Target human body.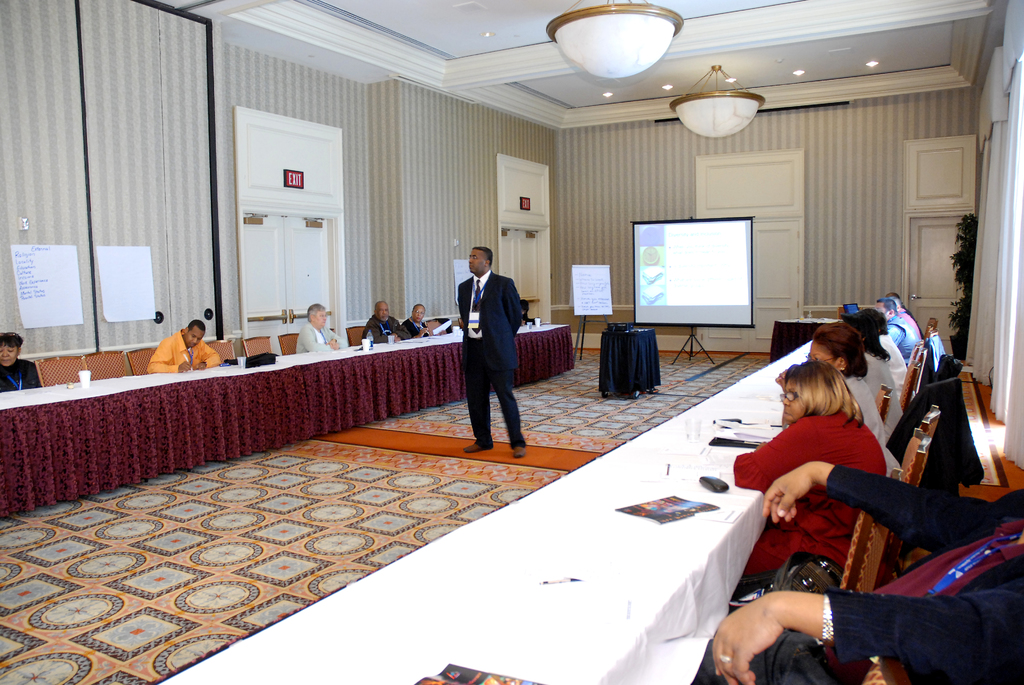
Target region: (876,342,908,389).
